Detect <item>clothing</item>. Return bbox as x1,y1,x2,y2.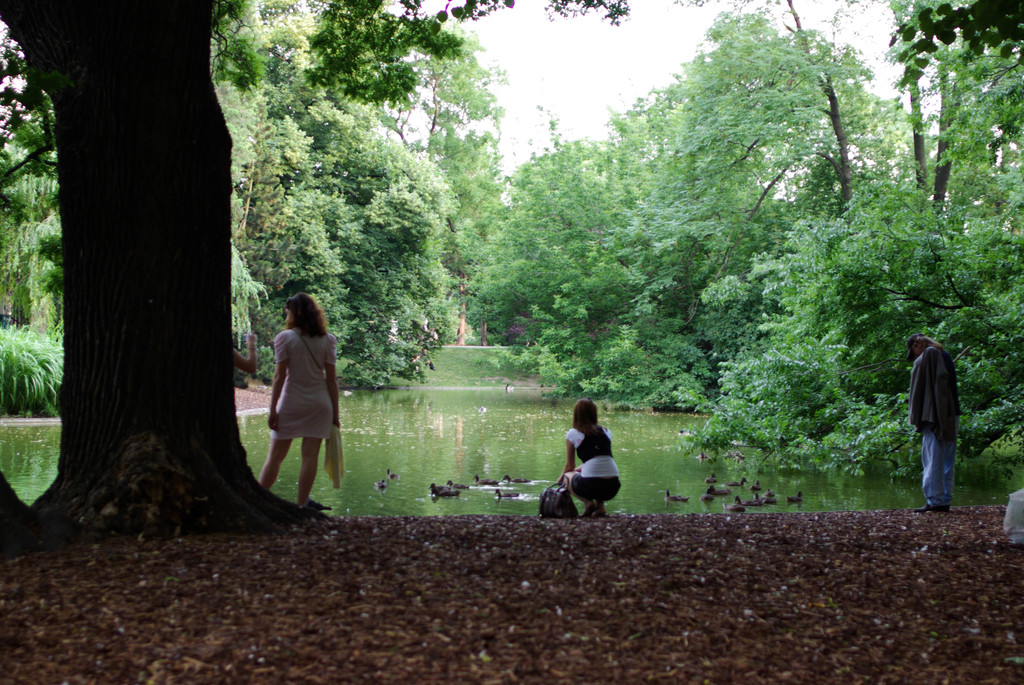
568,428,623,500.
